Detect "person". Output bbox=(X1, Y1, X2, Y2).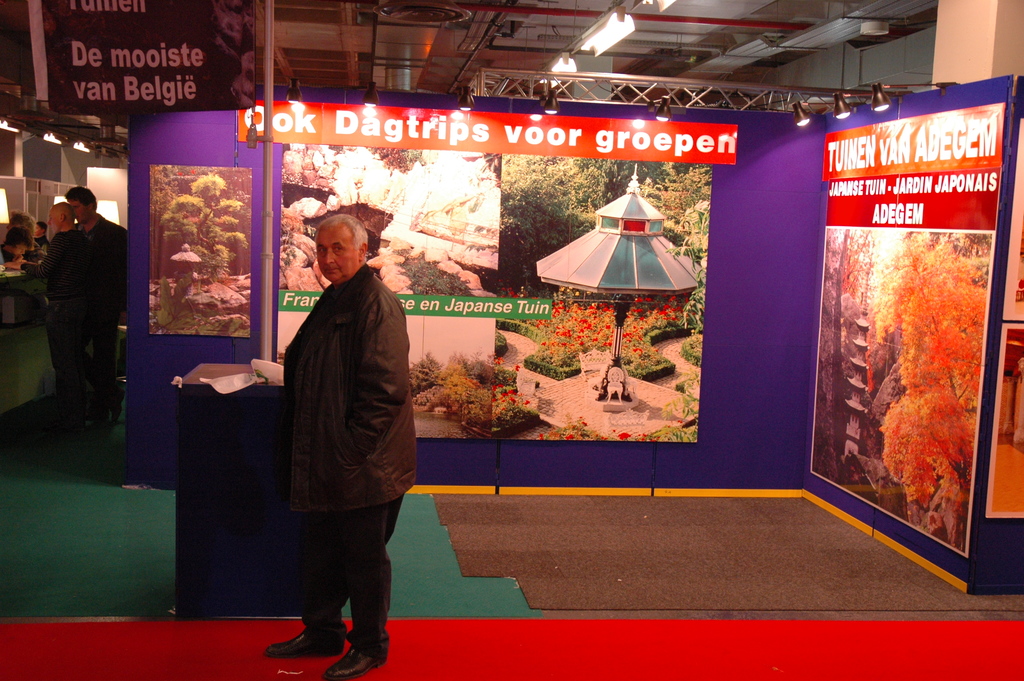
bbox=(38, 180, 130, 434).
